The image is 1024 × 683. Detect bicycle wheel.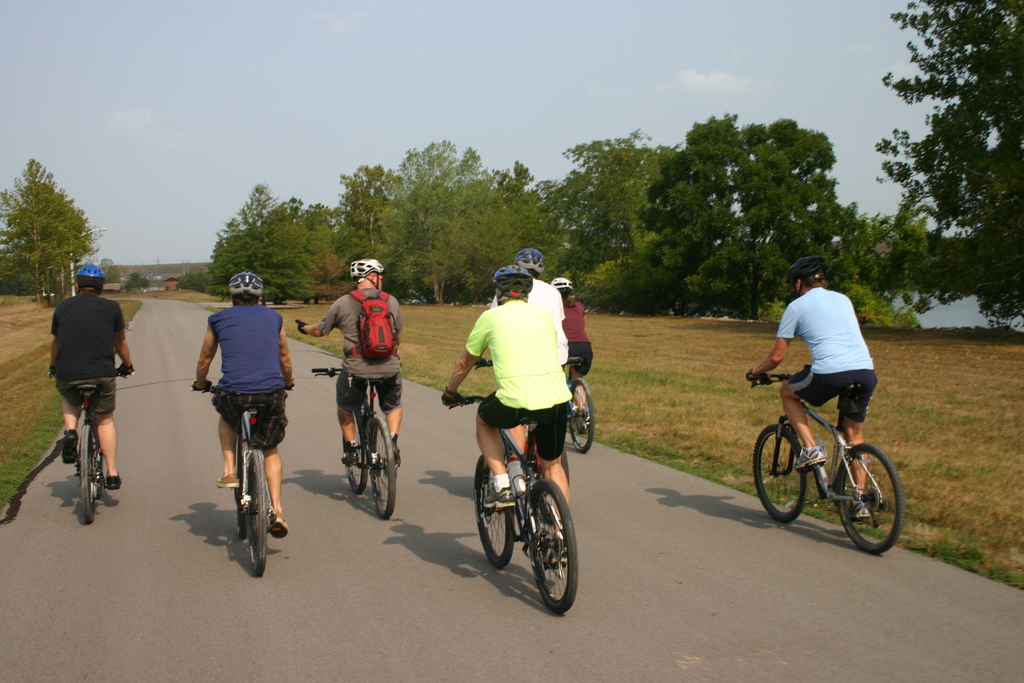
Detection: select_region(831, 446, 904, 554).
